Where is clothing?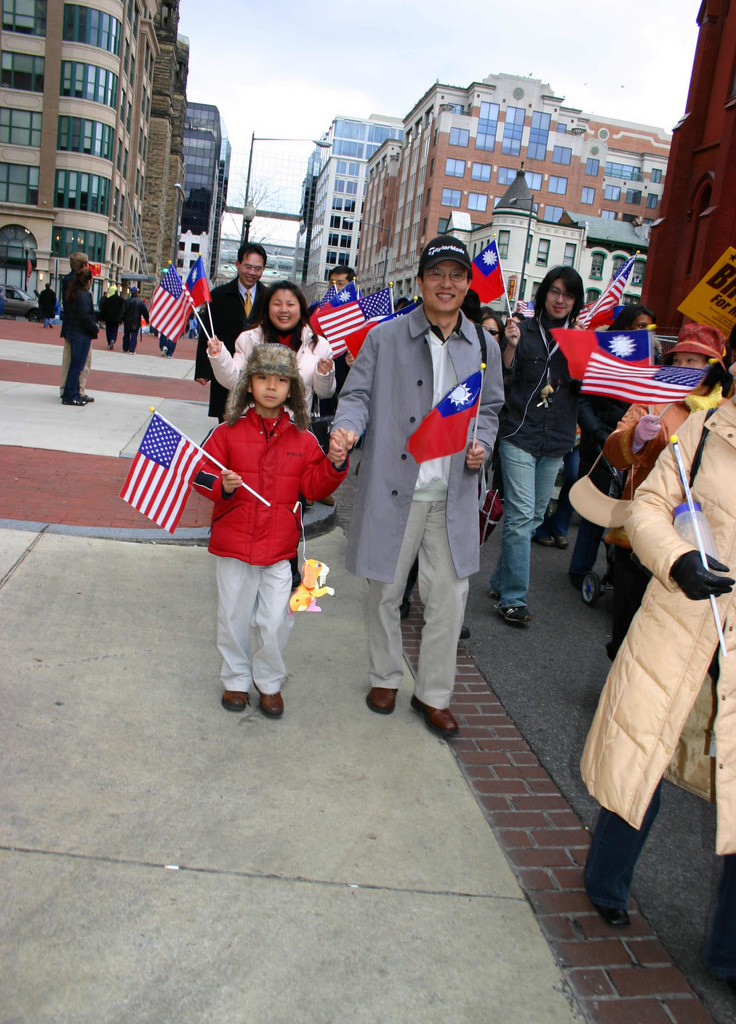
detection(95, 289, 126, 344).
